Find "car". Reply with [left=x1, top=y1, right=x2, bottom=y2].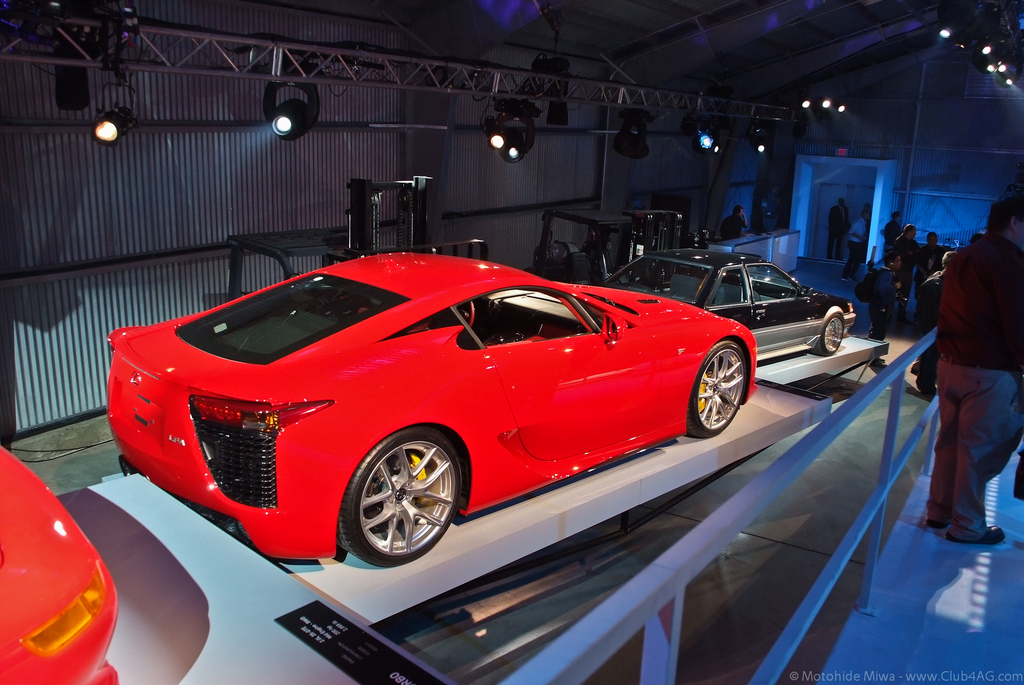
[left=0, top=447, right=118, bottom=684].
